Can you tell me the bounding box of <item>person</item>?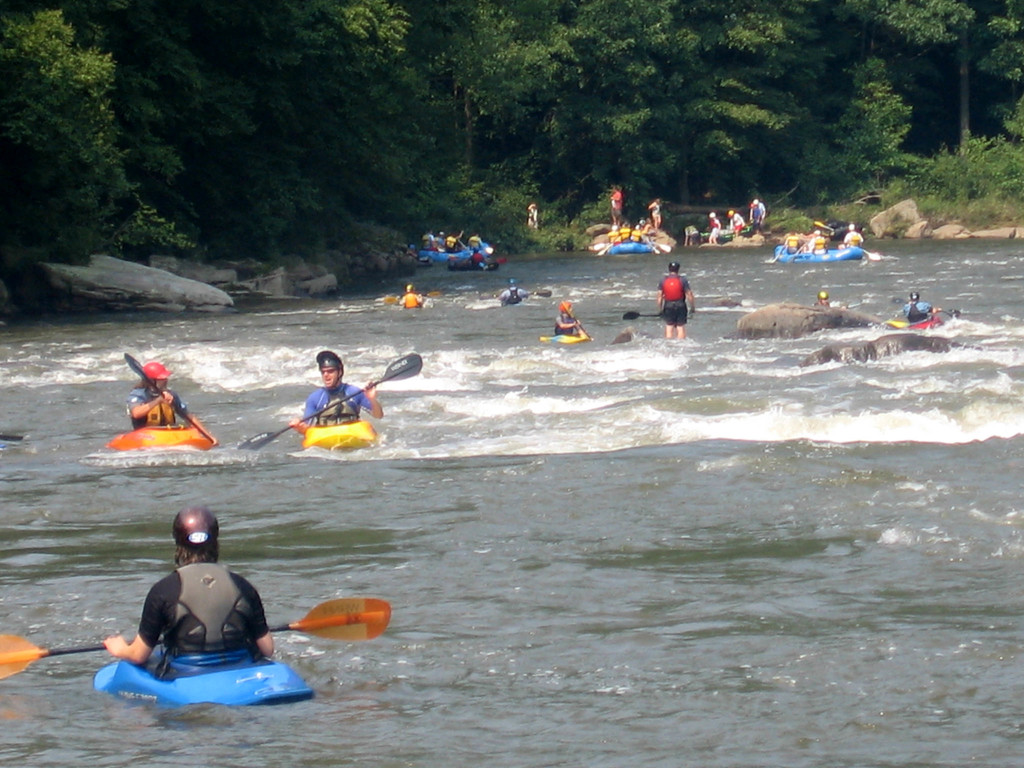
x1=805, y1=225, x2=826, y2=257.
